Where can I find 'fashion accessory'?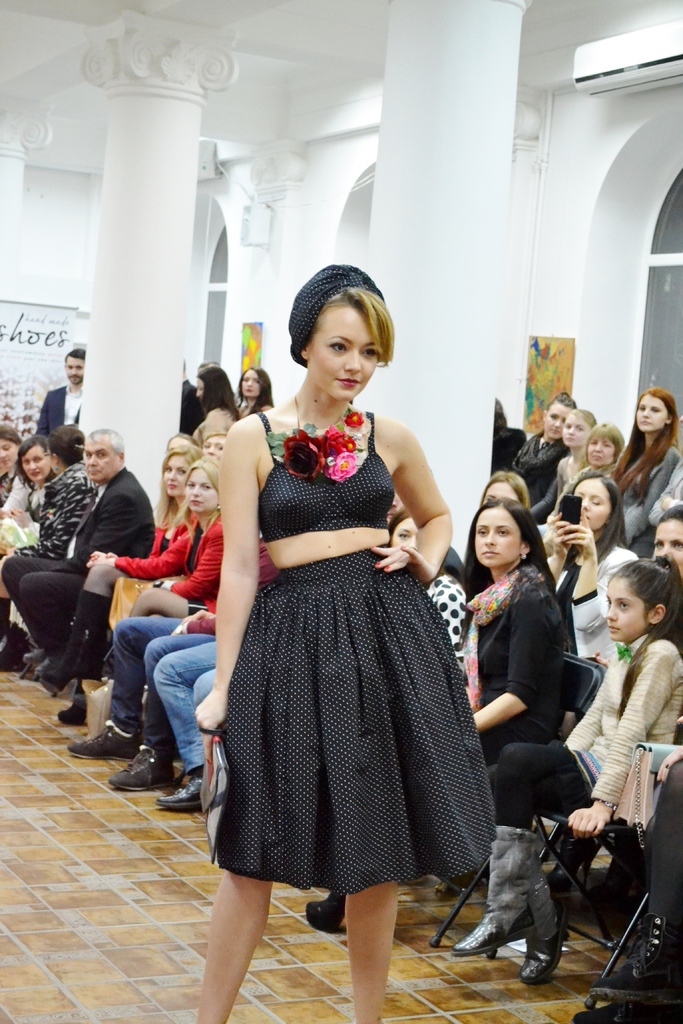
You can find it at detection(285, 266, 385, 371).
